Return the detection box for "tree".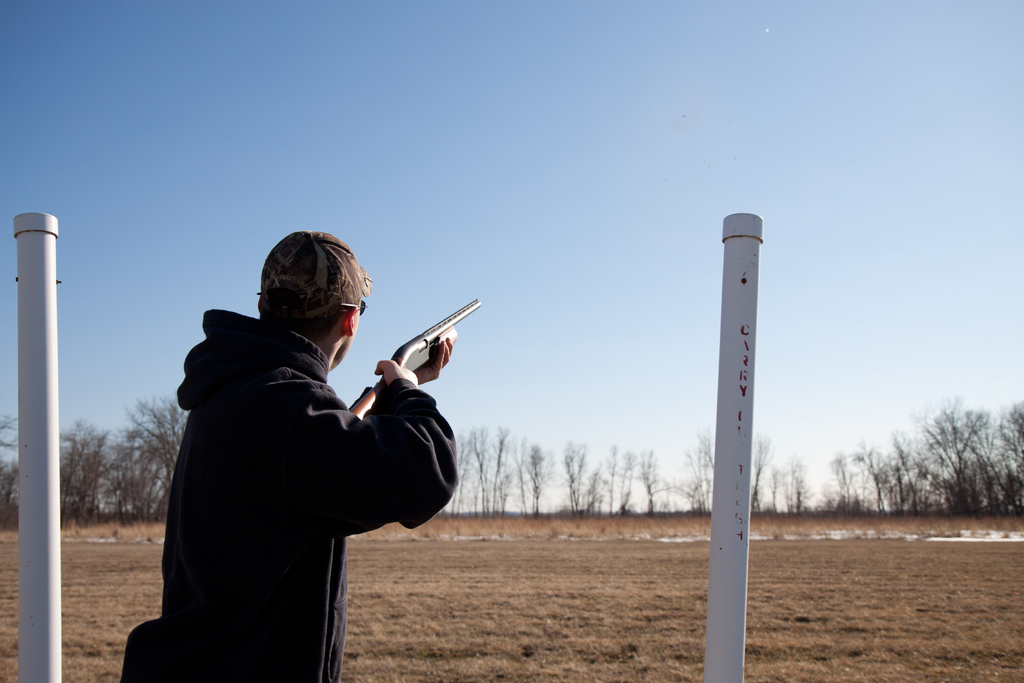
detection(0, 404, 20, 536).
